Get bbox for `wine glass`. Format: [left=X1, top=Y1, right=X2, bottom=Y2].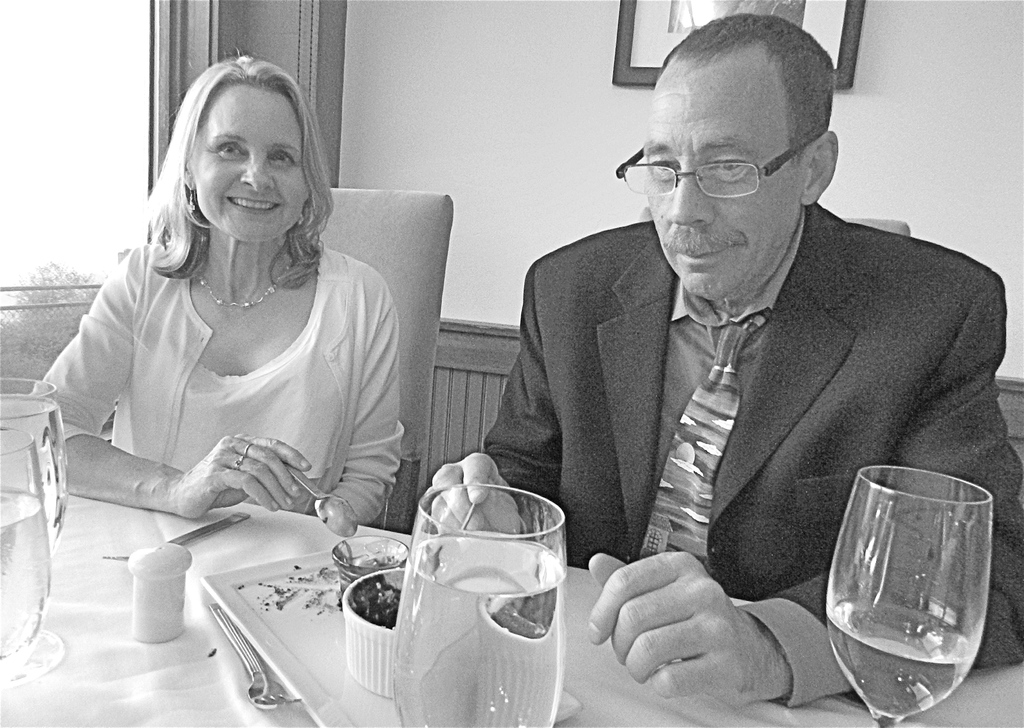
[left=0, top=391, right=67, bottom=569].
